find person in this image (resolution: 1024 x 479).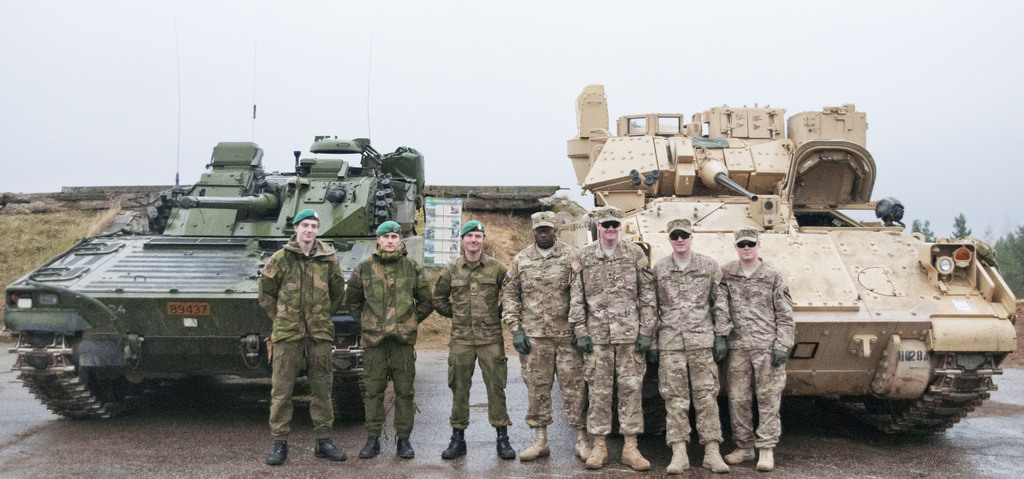
[x1=342, y1=216, x2=433, y2=459].
